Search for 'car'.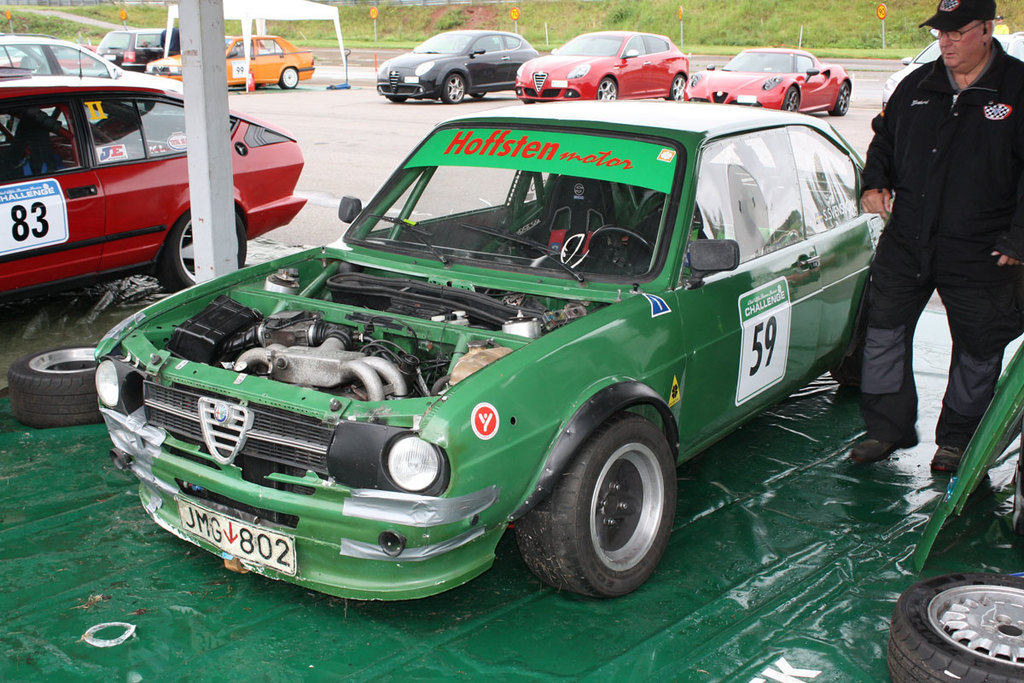
Found at bbox(0, 51, 311, 287).
